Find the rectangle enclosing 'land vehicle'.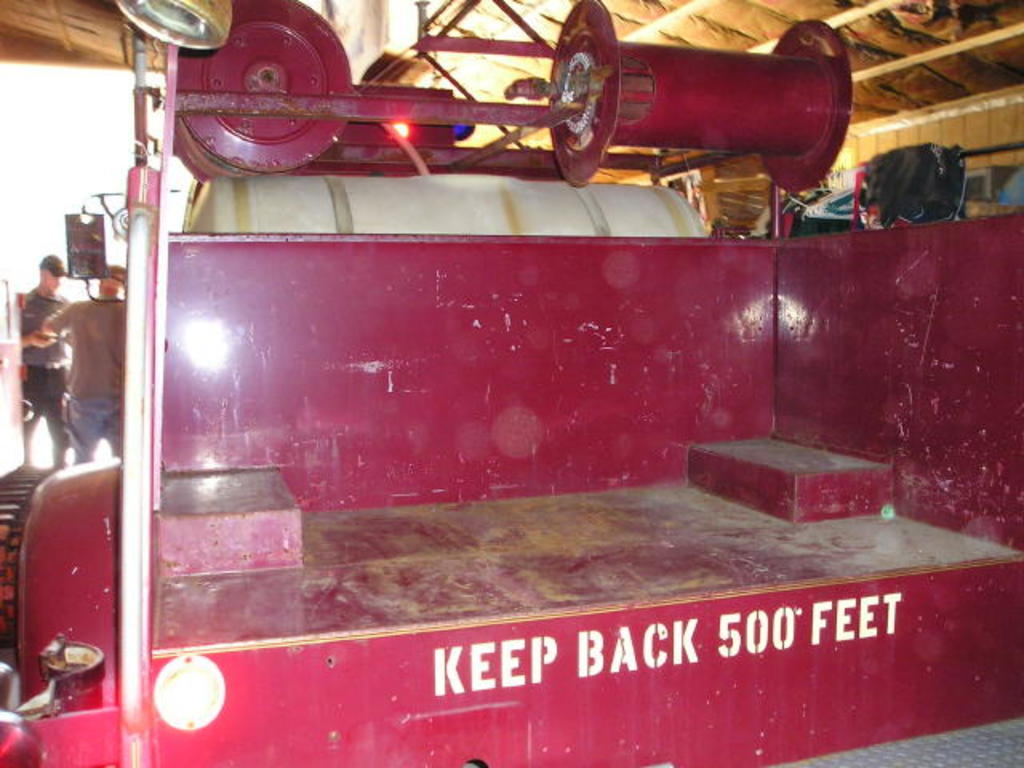
0:0:1022:766.
